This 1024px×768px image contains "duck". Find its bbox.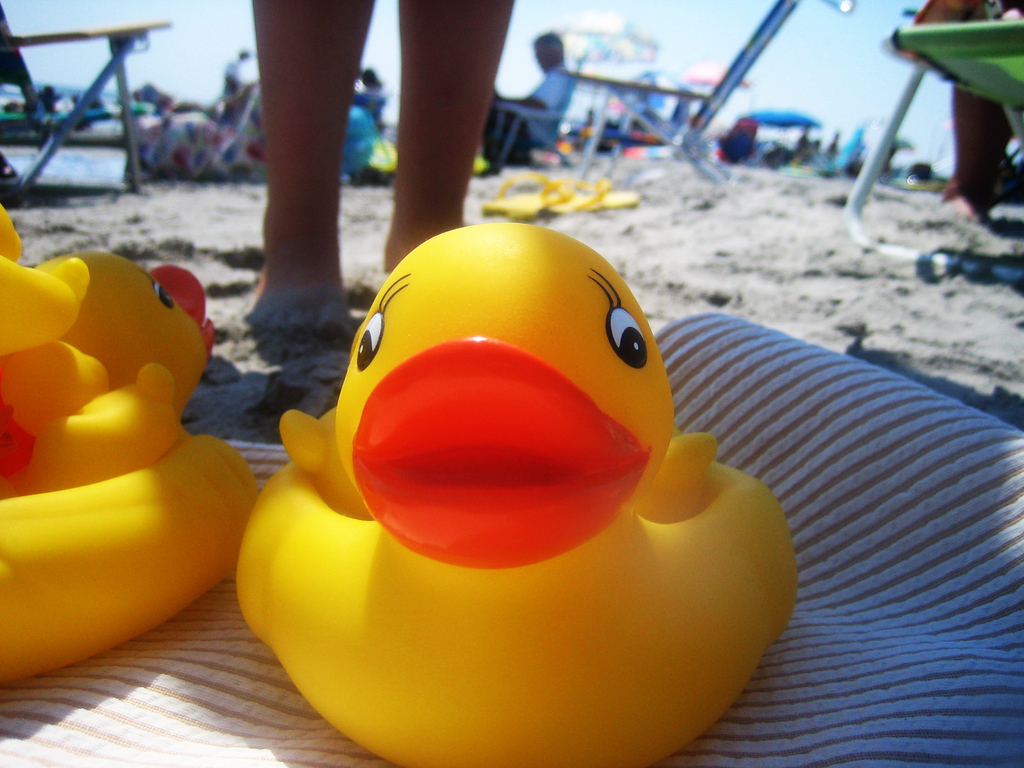
BBox(0, 198, 260, 696).
